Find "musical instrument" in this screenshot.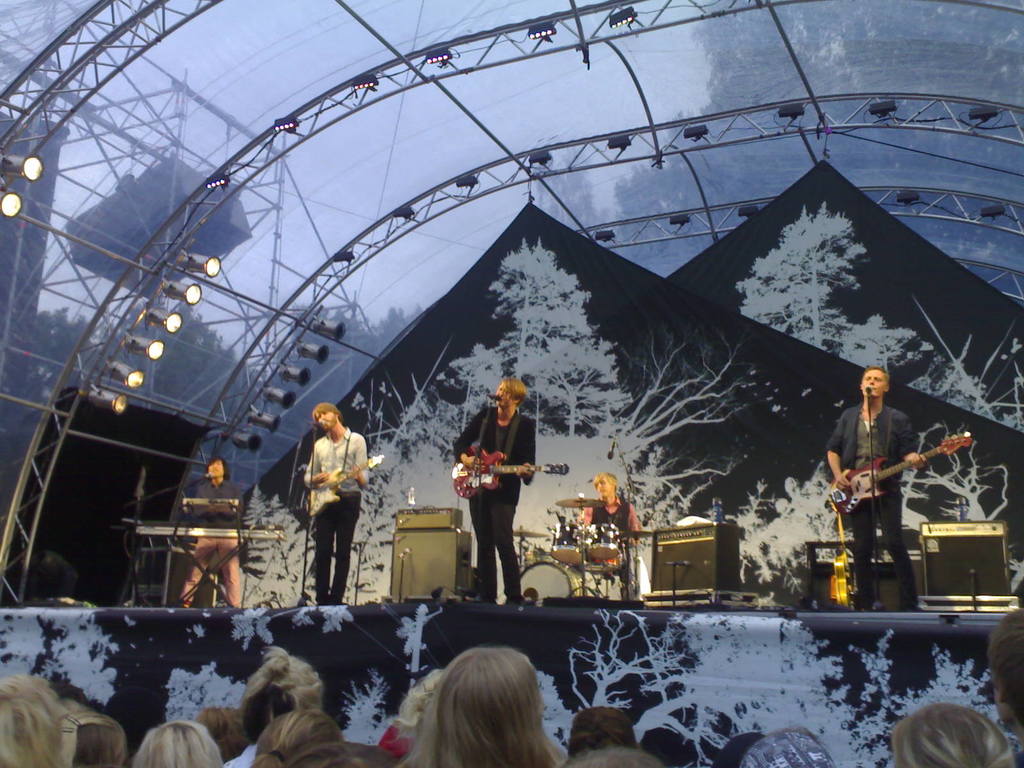
The bounding box for "musical instrument" is {"x1": 547, "y1": 518, "x2": 582, "y2": 566}.
